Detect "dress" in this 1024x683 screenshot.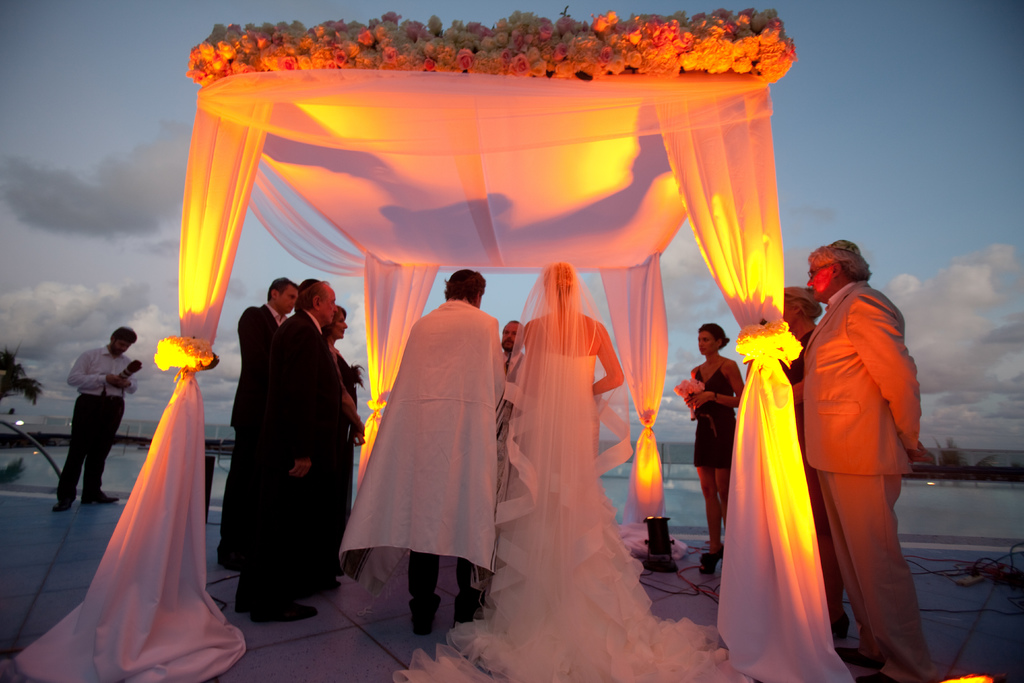
Detection: 691,365,742,468.
